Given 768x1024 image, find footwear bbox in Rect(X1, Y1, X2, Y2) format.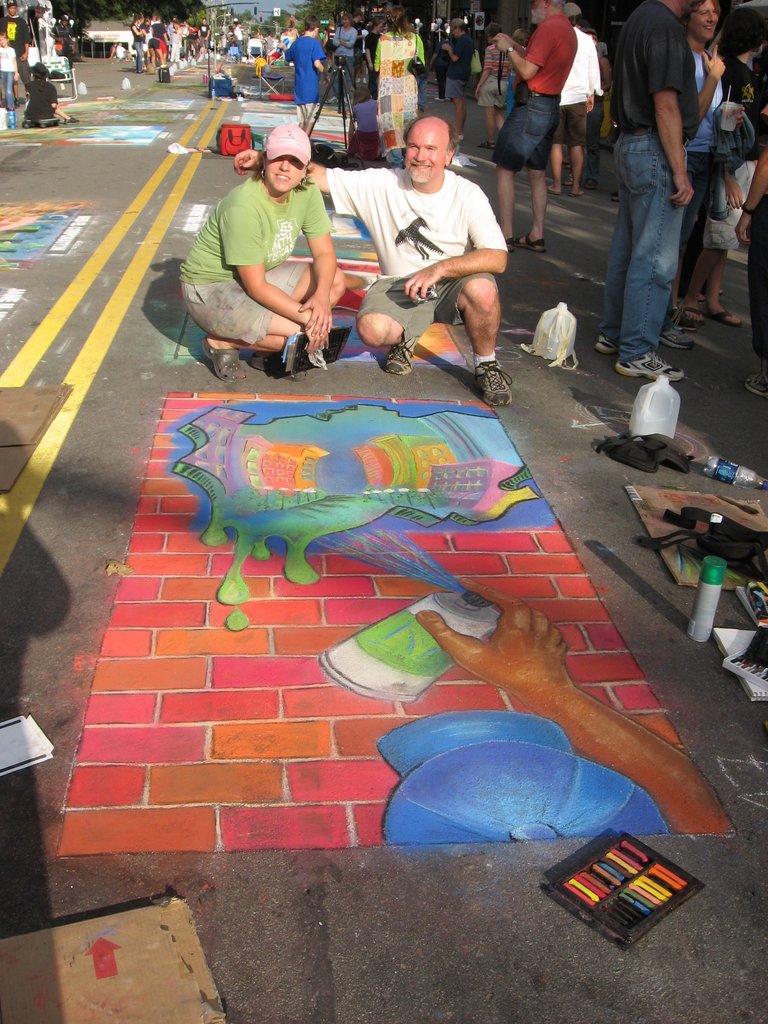
Rect(60, 117, 79, 122).
